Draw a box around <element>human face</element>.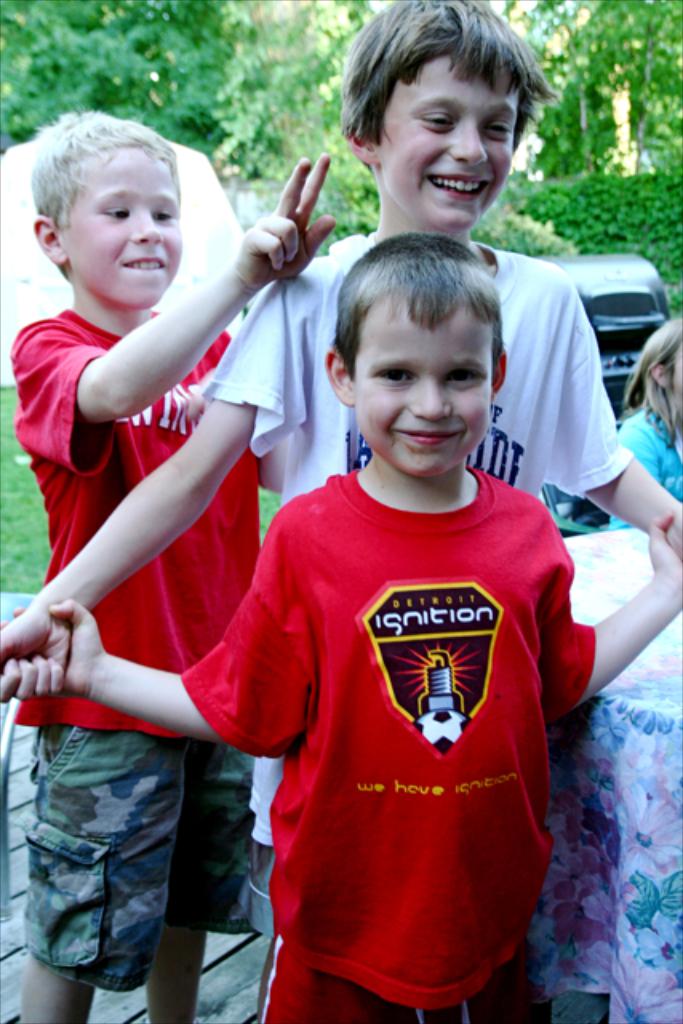
detection(66, 150, 178, 312).
